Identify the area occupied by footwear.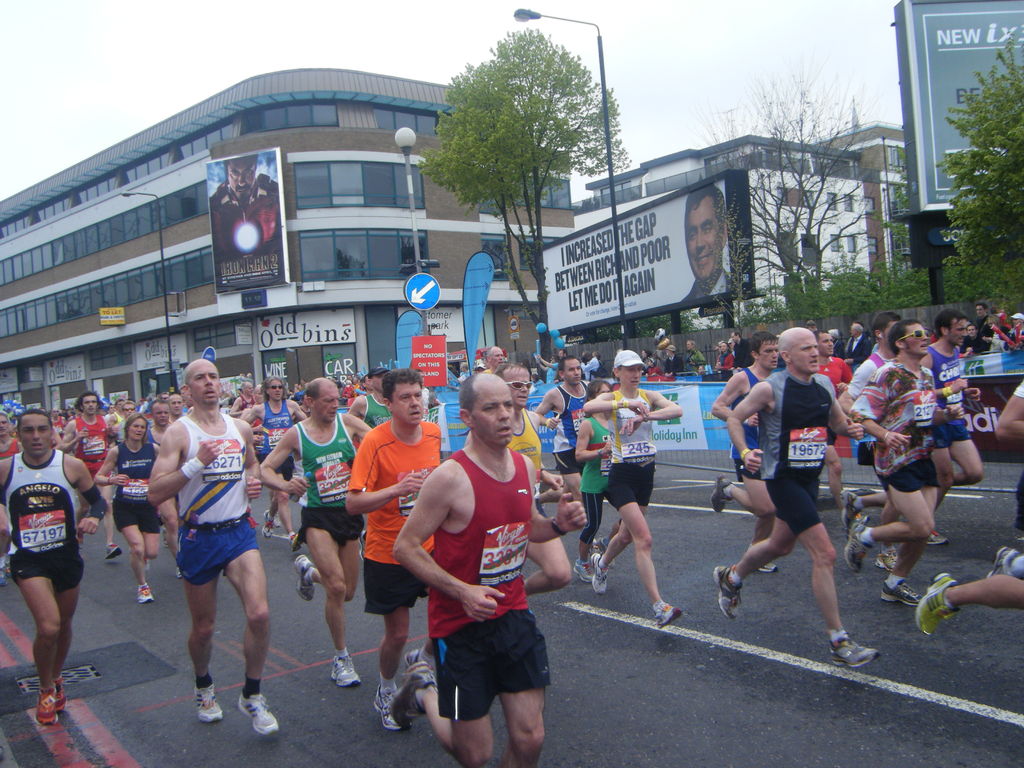
Area: <region>264, 511, 273, 541</region>.
